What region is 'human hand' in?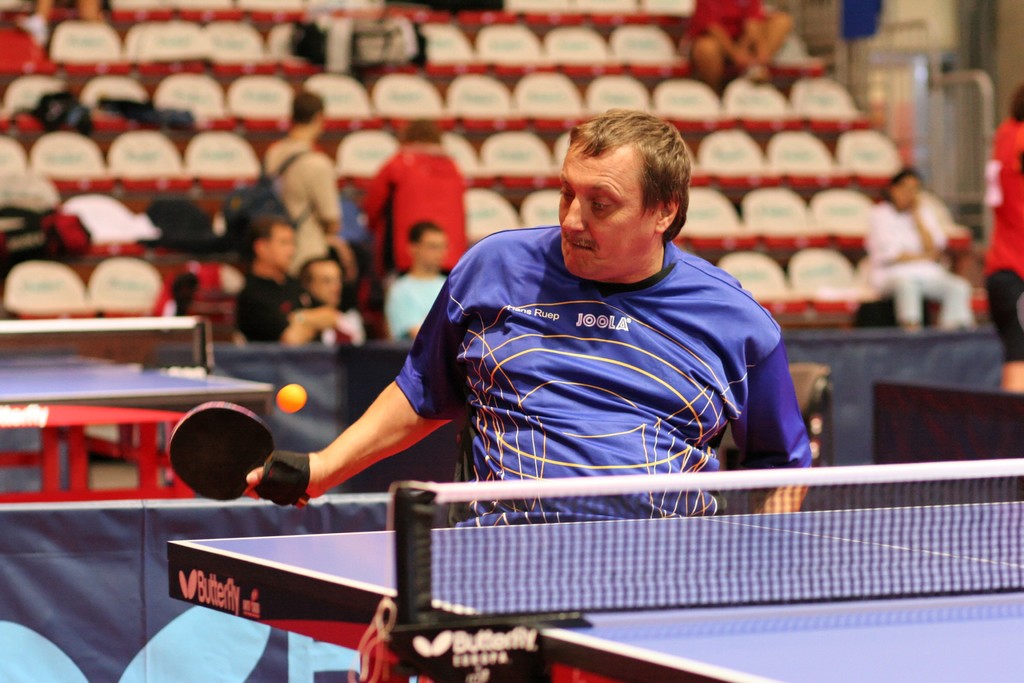
locate(243, 444, 316, 505).
